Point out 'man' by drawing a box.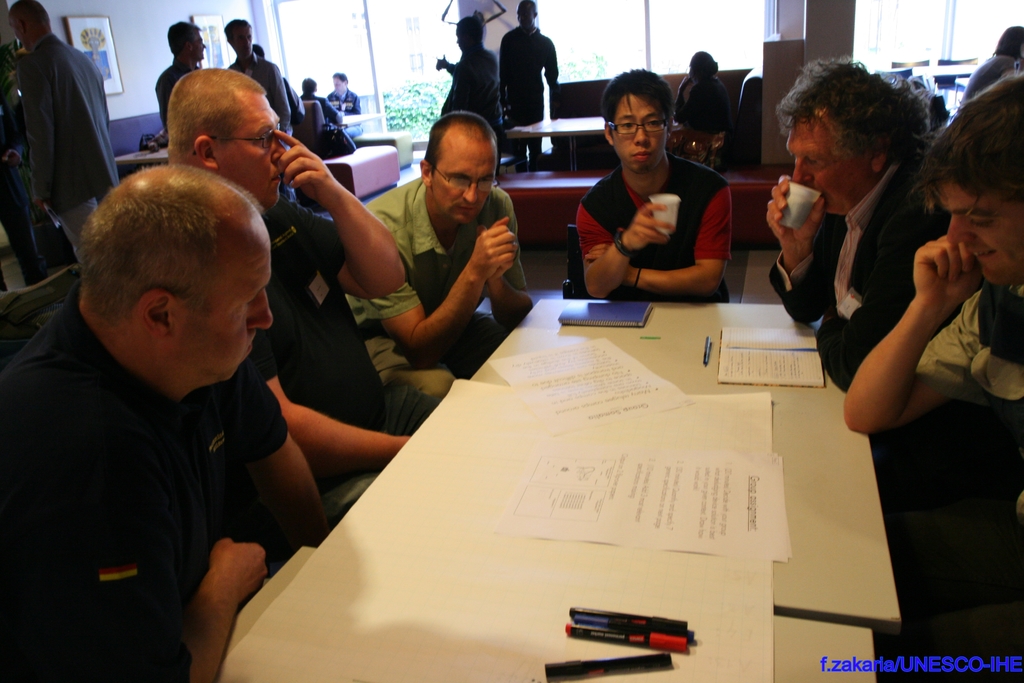
crop(843, 70, 1023, 682).
